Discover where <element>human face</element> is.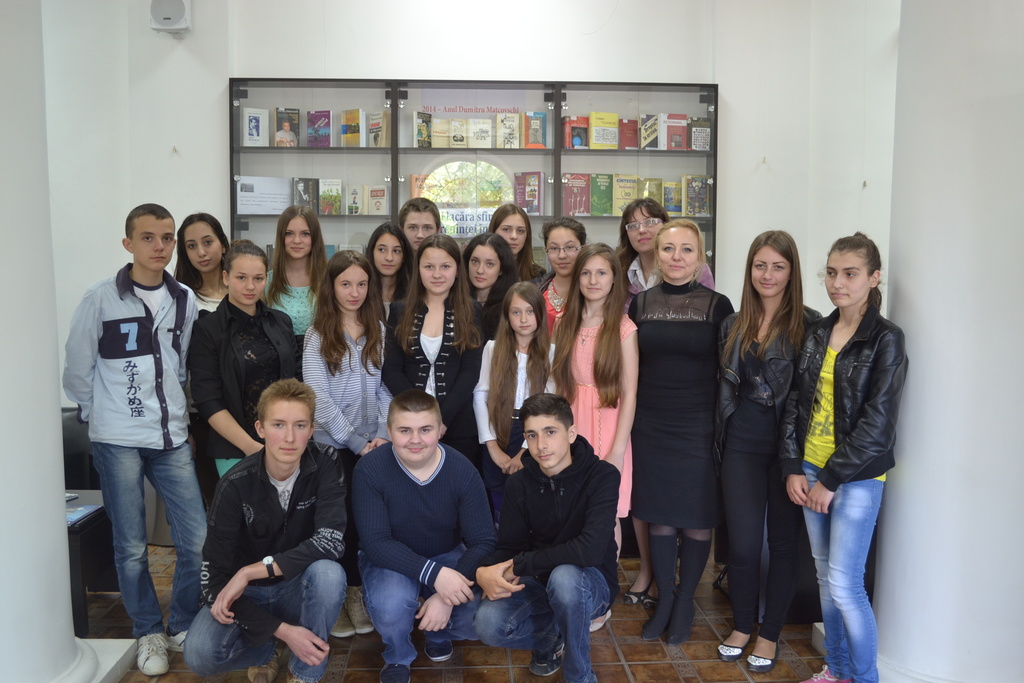
Discovered at <box>263,399,313,461</box>.
